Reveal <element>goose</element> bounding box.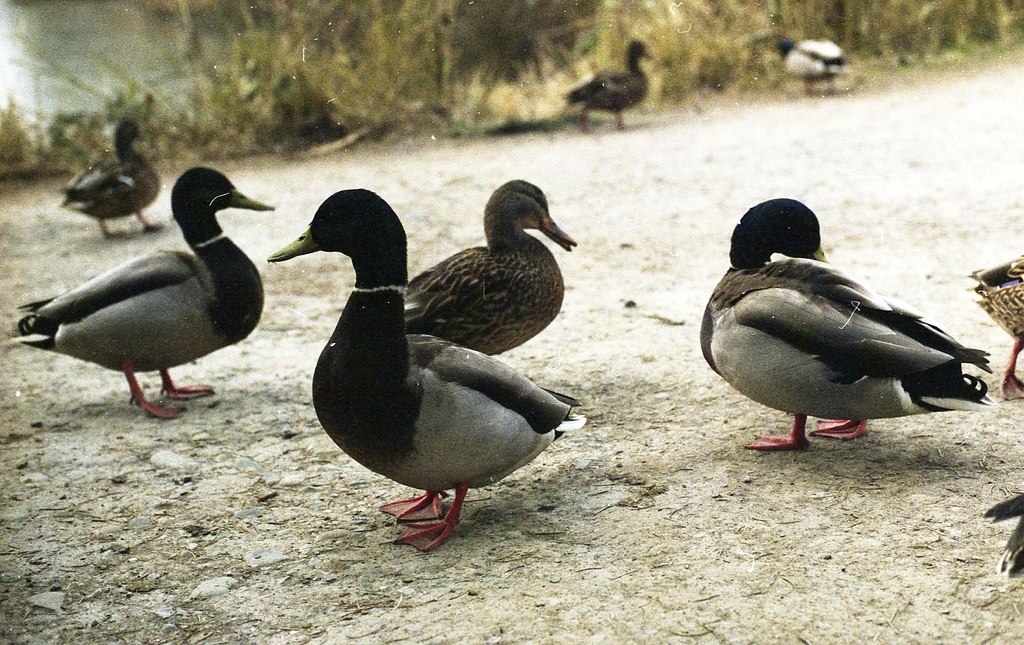
Revealed: (x1=268, y1=187, x2=590, y2=553).
